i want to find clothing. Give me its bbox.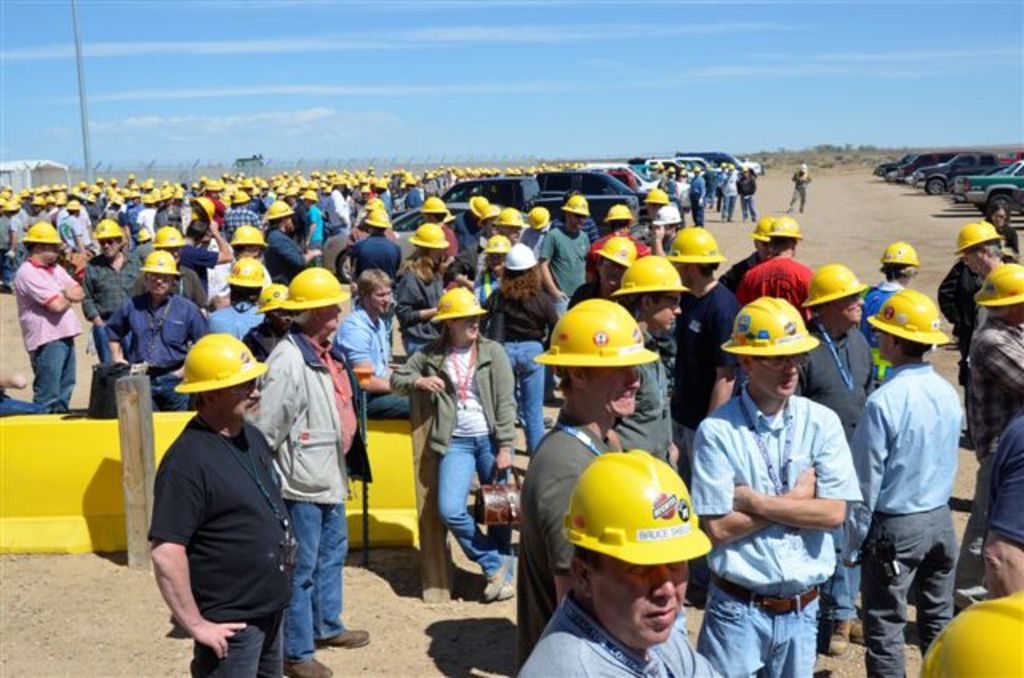
806, 325, 867, 443.
